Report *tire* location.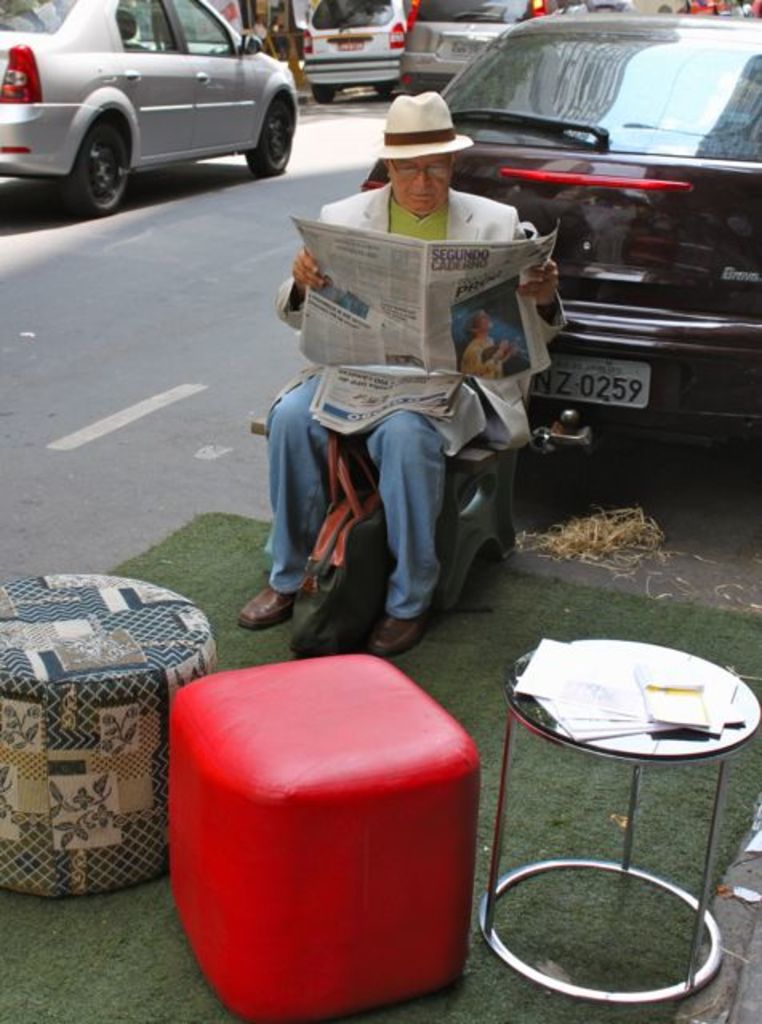
Report: pyautogui.locateOnScreen(314, 82, 341, 106).
